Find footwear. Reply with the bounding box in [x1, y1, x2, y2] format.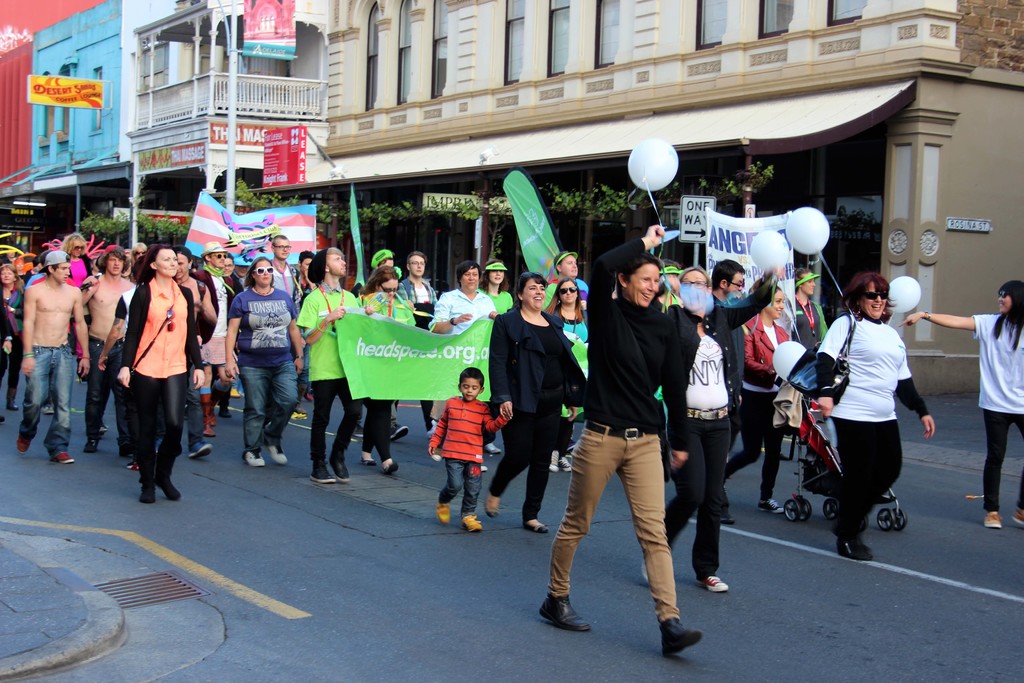
[391, 420, 410, 445].
